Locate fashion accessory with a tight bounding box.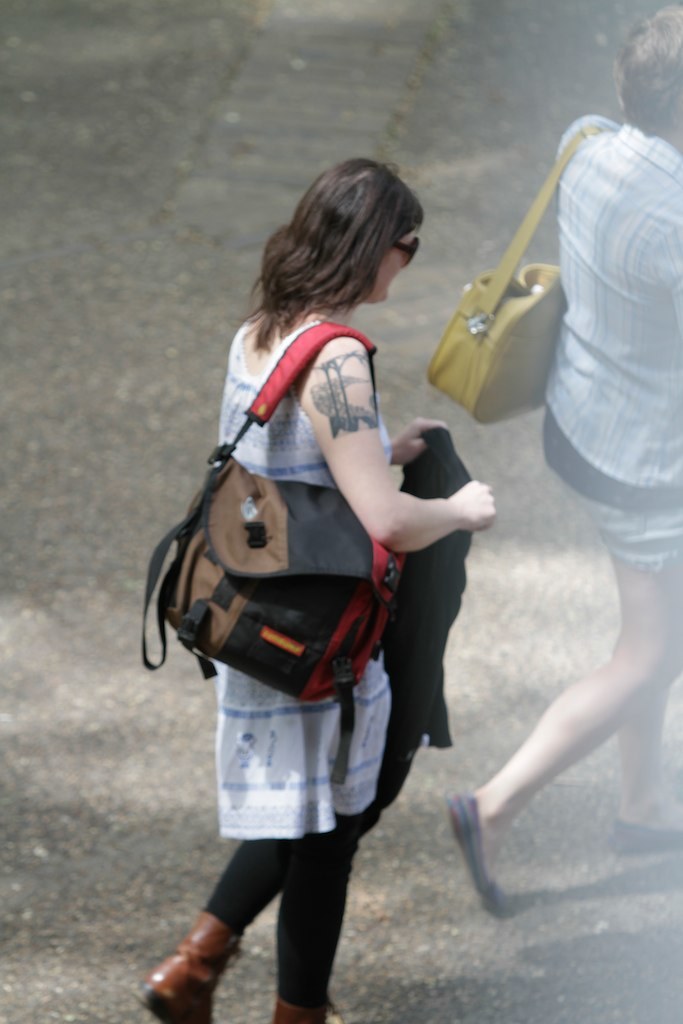
392, 235, 420, 267.
